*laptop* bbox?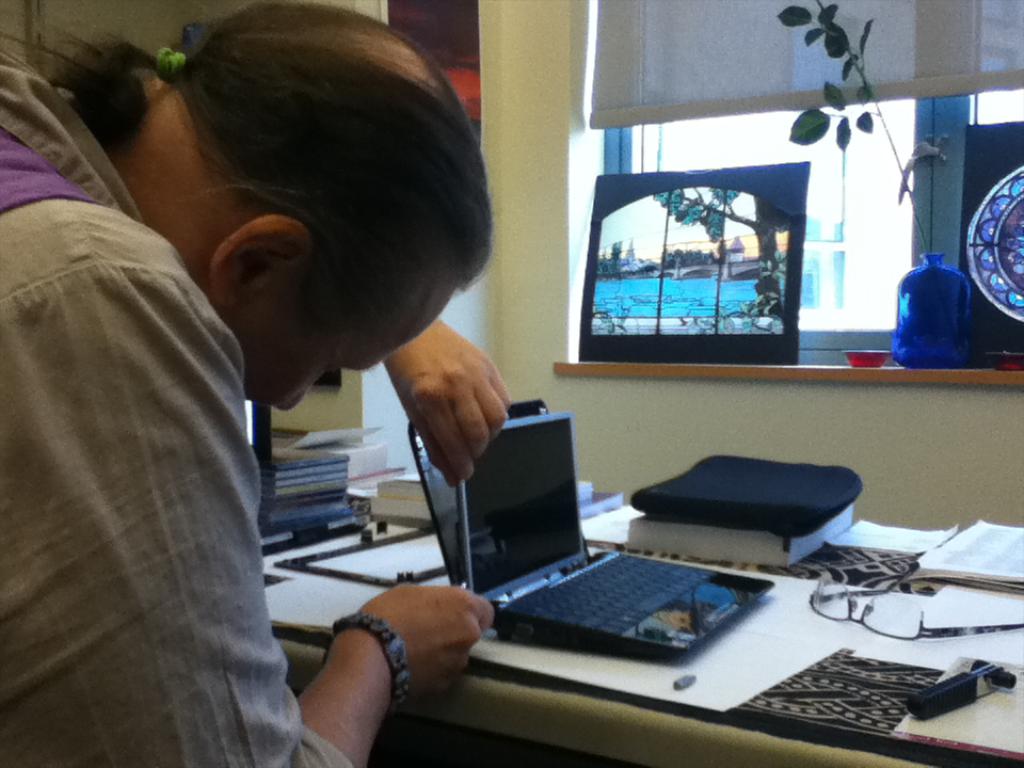
{"x1": 374, "y1": 394, "x2": 799, "y2": 679}
